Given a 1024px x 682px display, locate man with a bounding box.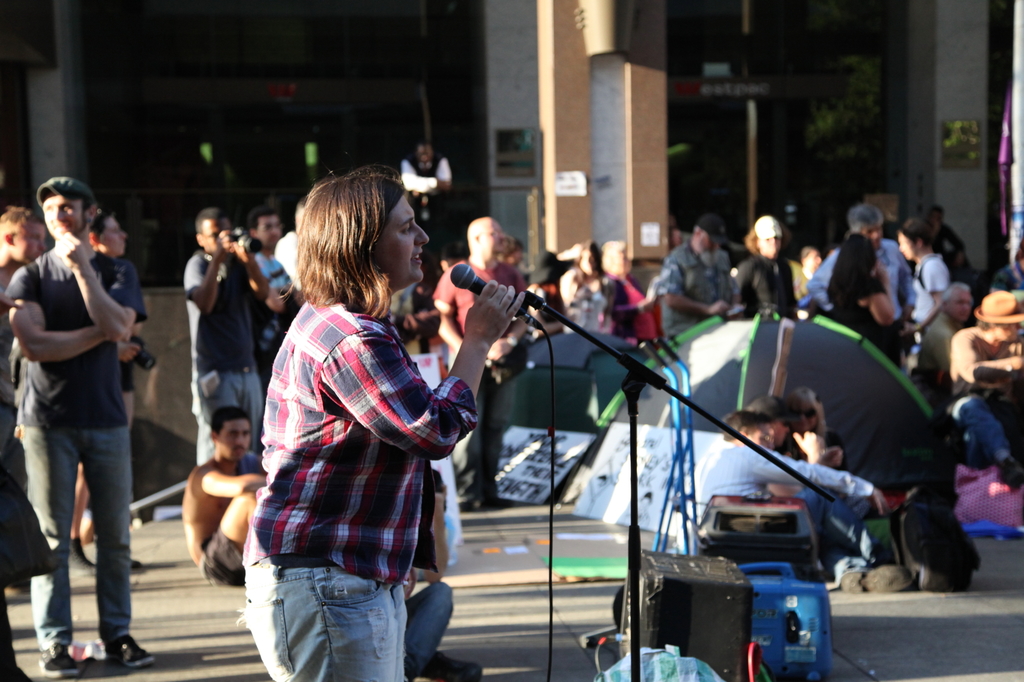
Located: Rect(435, 212, 522, 513).
